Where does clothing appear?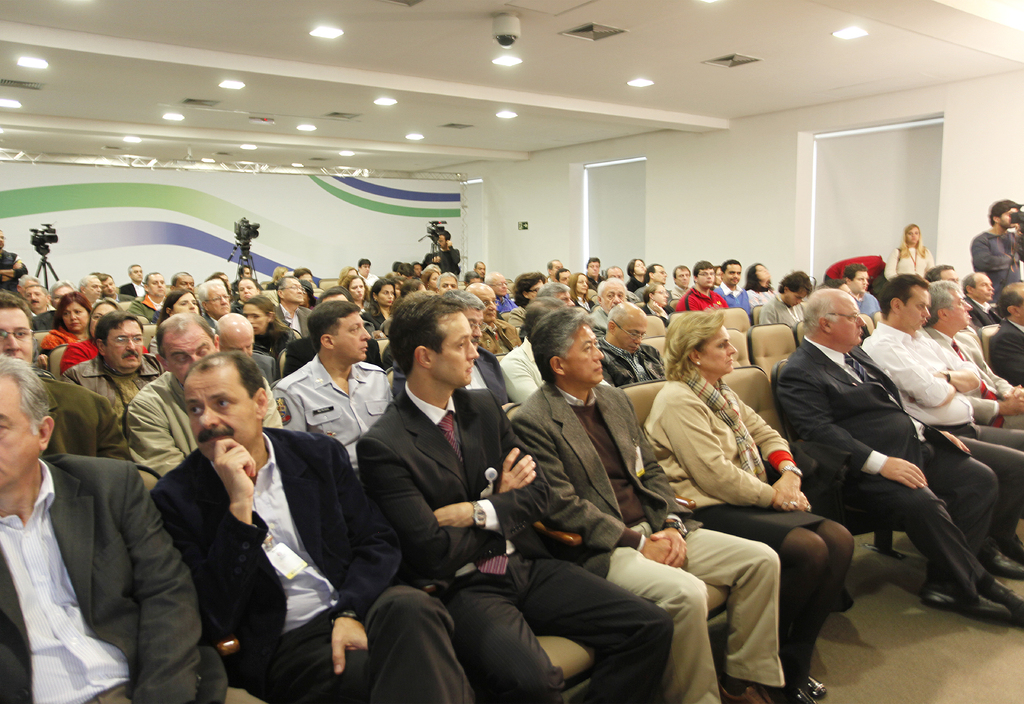
Appears at (758,294,799,330).
